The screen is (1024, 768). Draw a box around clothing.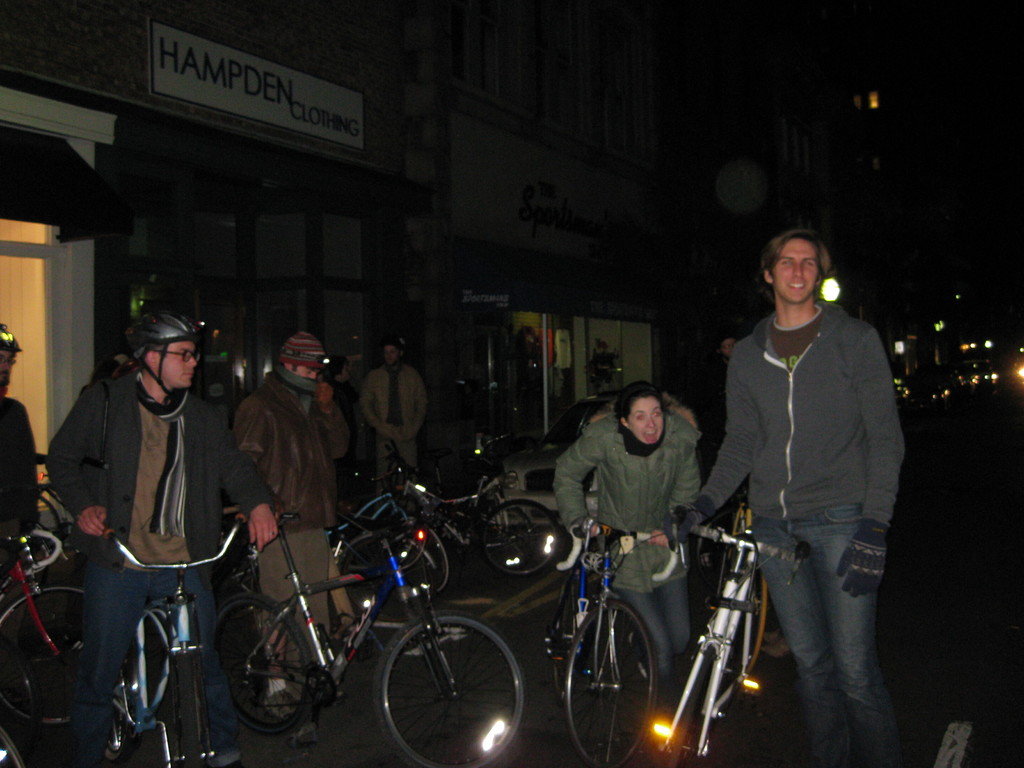
region(690, 203, 911, 717).
